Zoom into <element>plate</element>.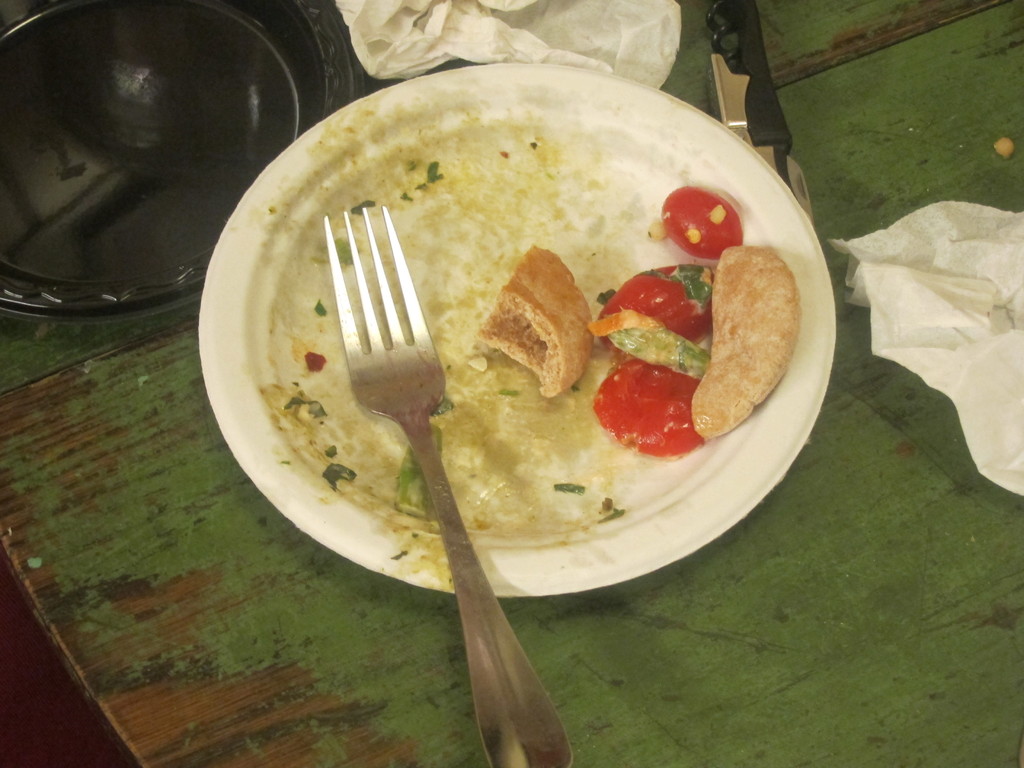
Zoom target: Rect(180, 47, 872, 693).
